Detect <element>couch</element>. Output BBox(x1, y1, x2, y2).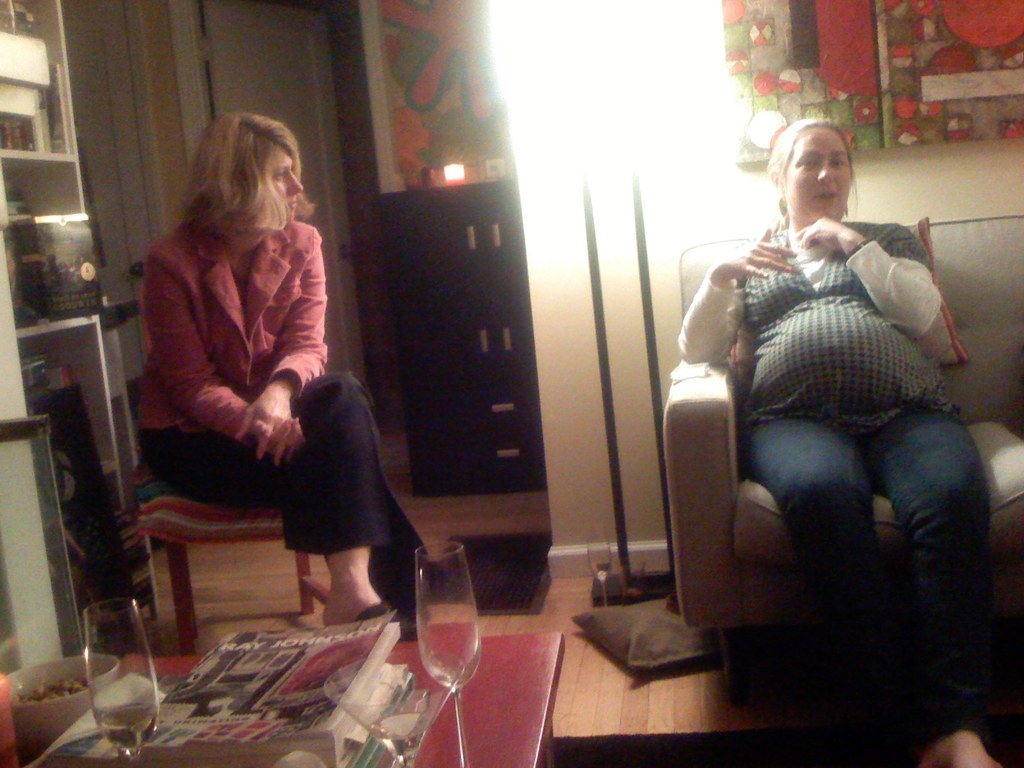
BBox(626, 254, 1020, 724).
